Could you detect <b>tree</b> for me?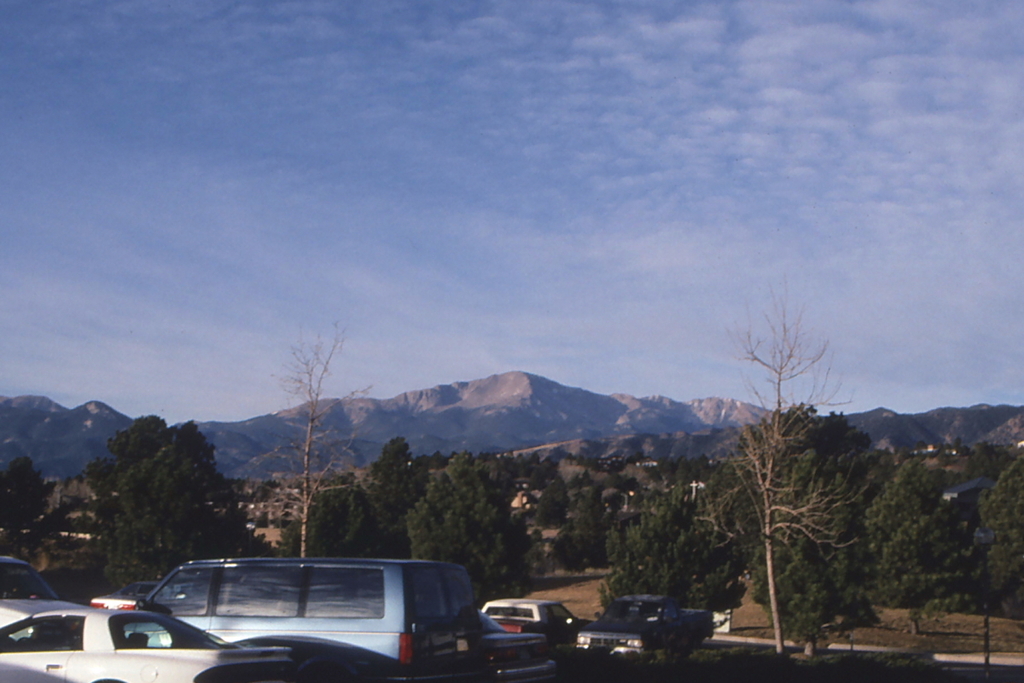
Detection result: [0, 439, 44, 567].
